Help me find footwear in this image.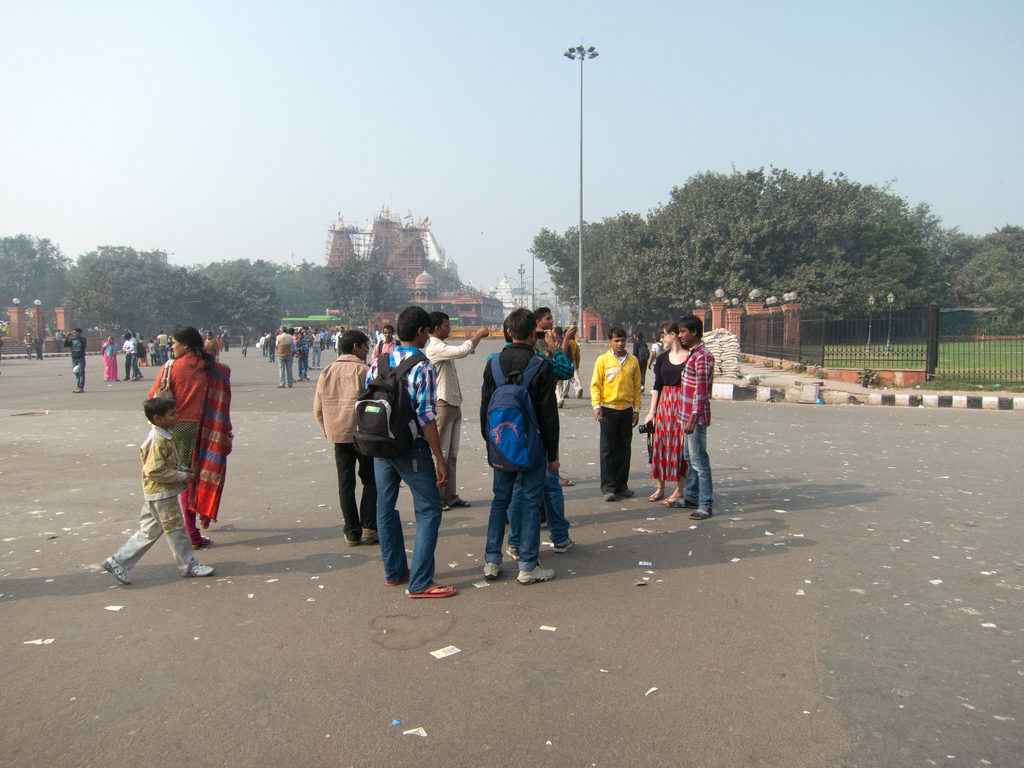
Found it: <region>691, 507, 712, 522</region>.
